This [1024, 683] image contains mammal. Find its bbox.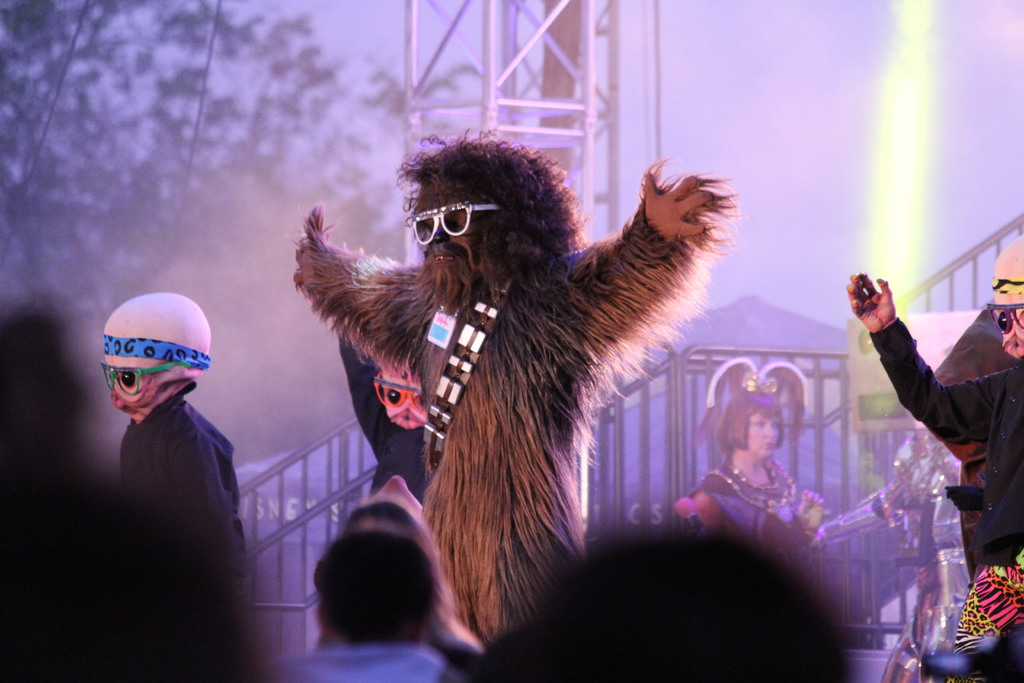
(220, 120, 740, 590).
